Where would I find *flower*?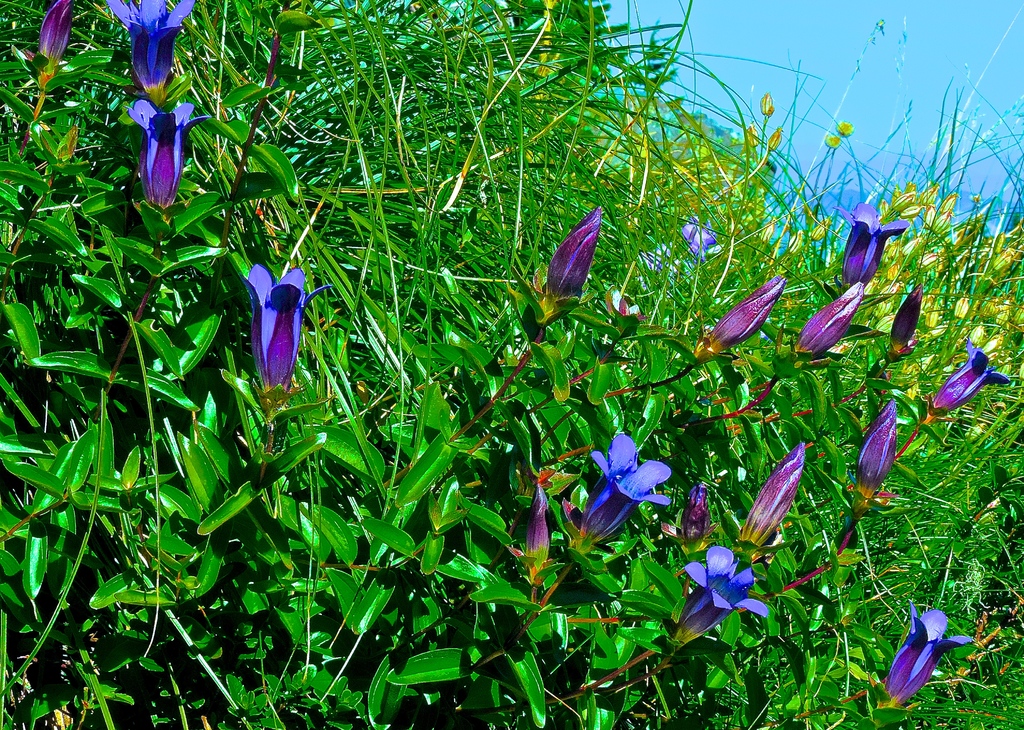
At Rect(757, 92, 774, 116).
